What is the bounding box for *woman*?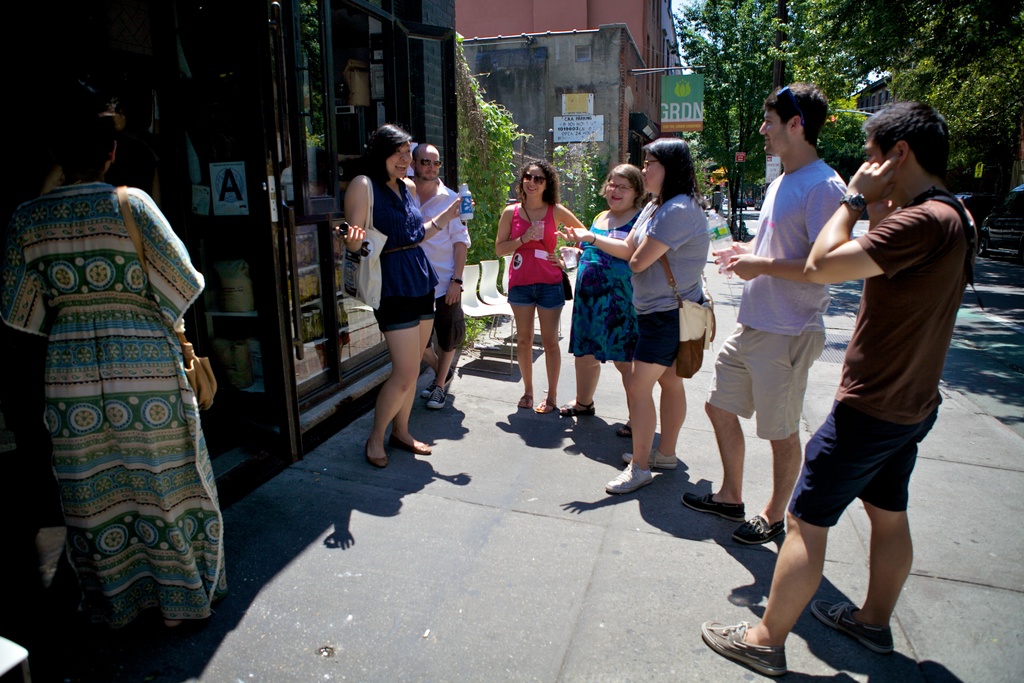
Rect(492, 156, 587, 418).
